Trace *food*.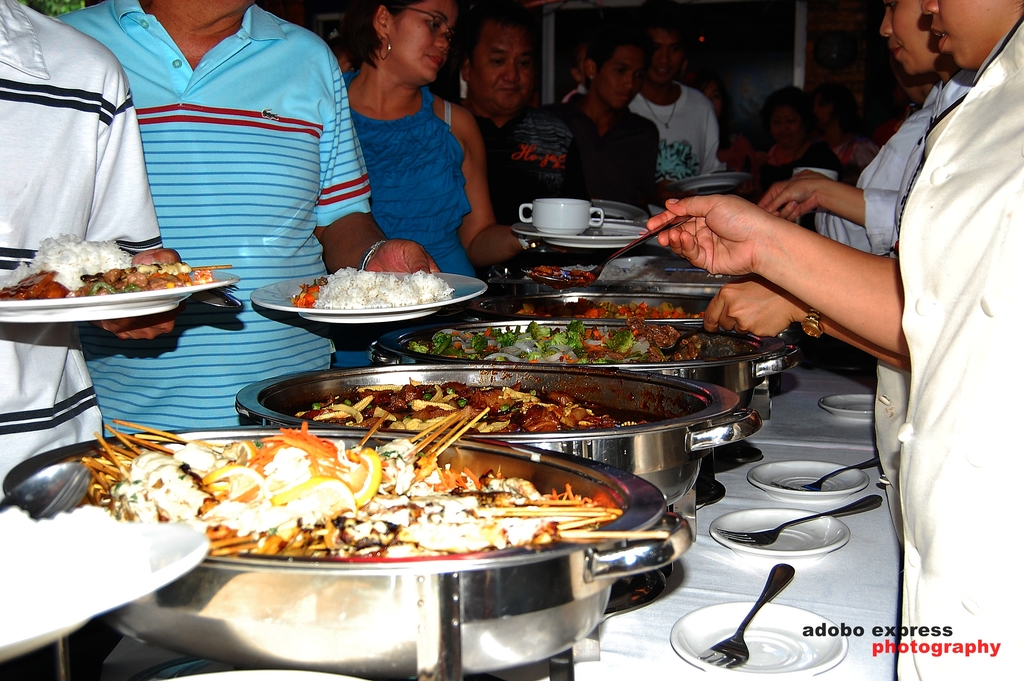
Traced to bbox(295, 379, 648, 426).
